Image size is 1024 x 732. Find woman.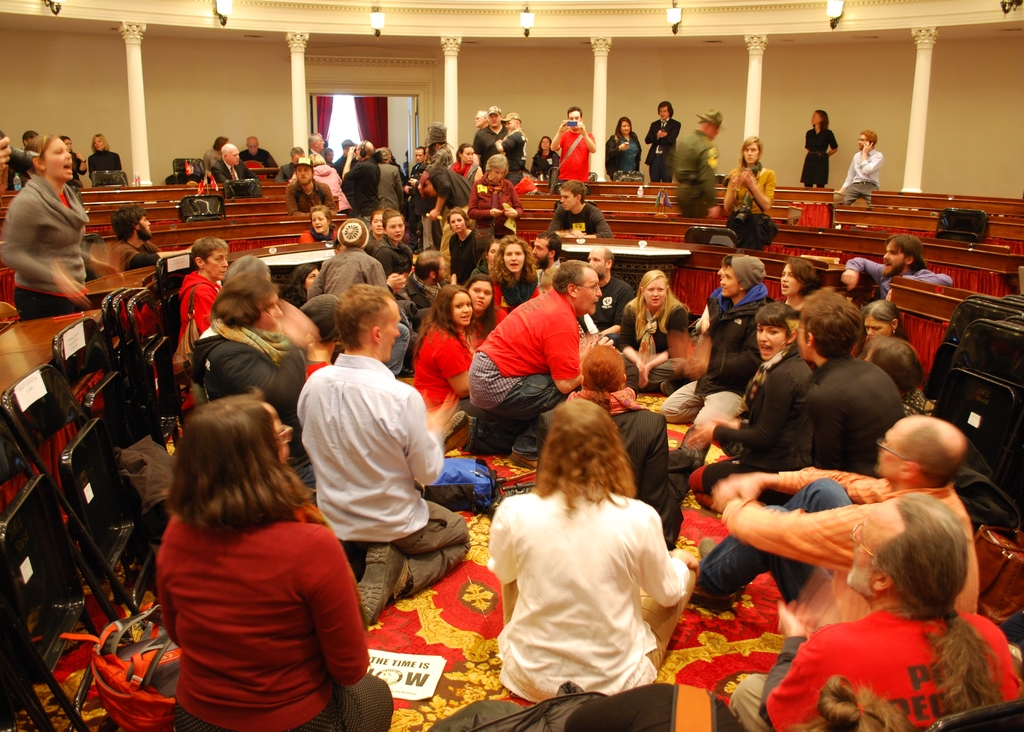
bbox=(799, 103, 837, 187).
